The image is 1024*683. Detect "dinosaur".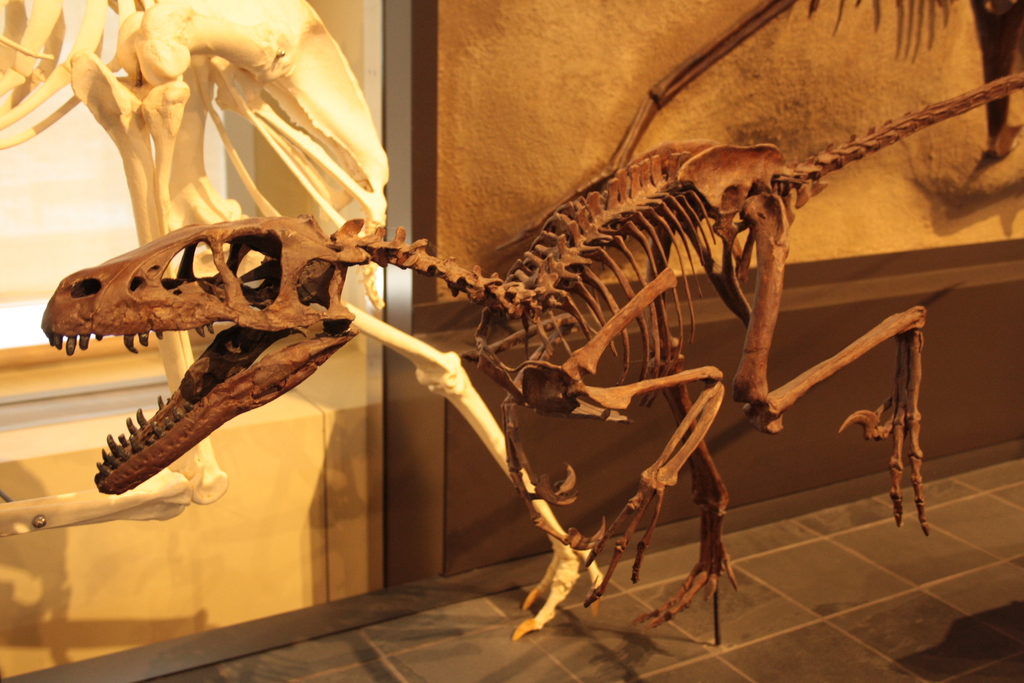
Detection: <box>492,0,1021,258</box>.
